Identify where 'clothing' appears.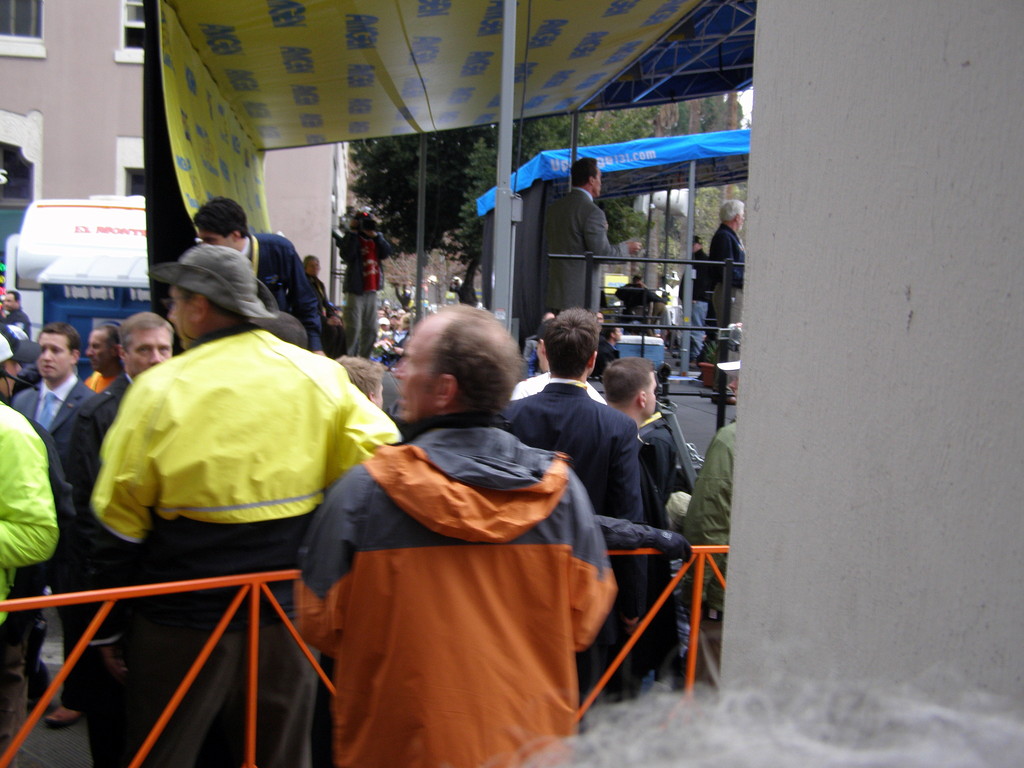
Appears at pyautogui.locateOnScreen(536, 184, 620, 319).
